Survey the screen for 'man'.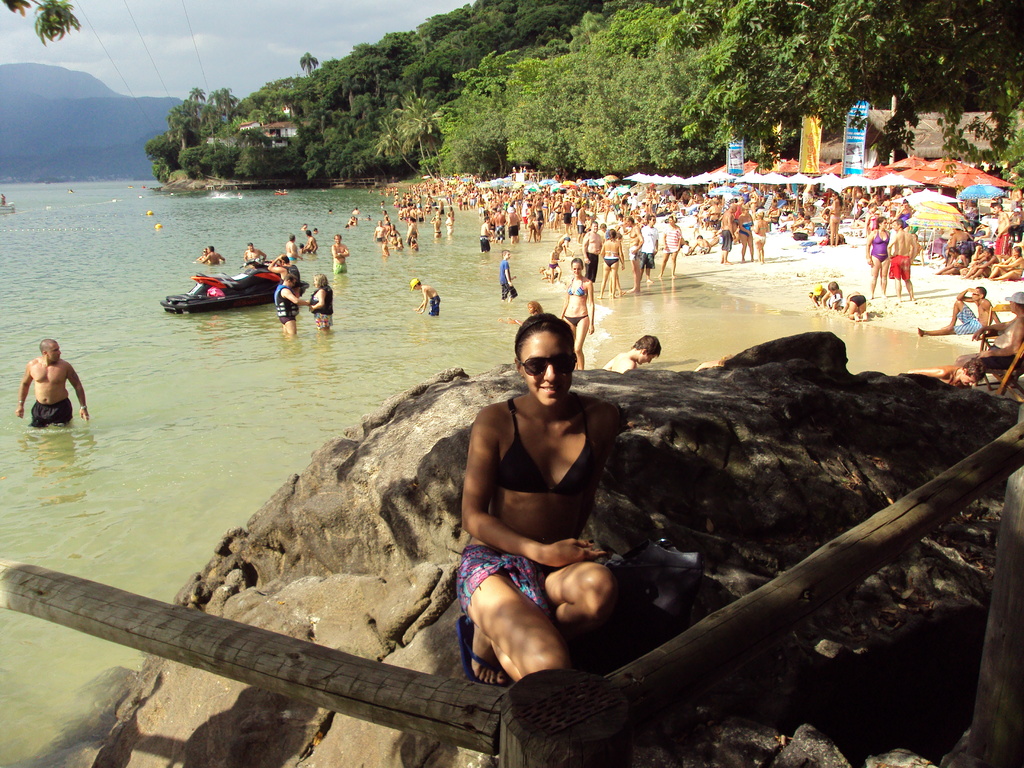
Survey found: select_region(346, 216, 356, 225).
